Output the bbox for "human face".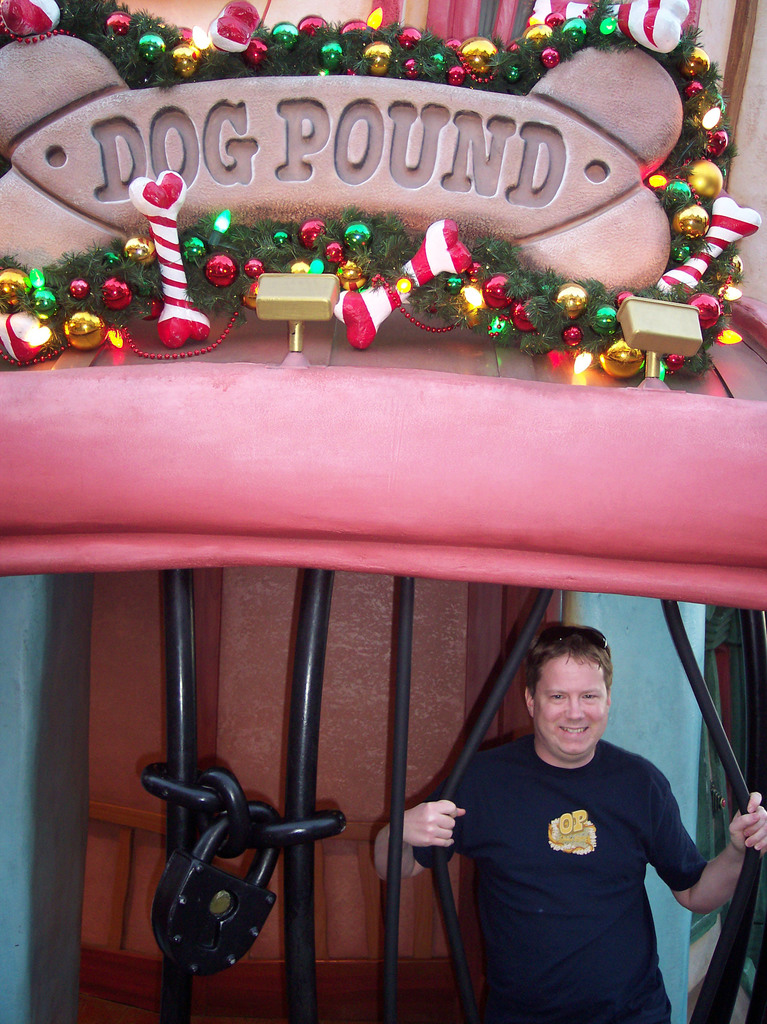
533/655/600/756.
